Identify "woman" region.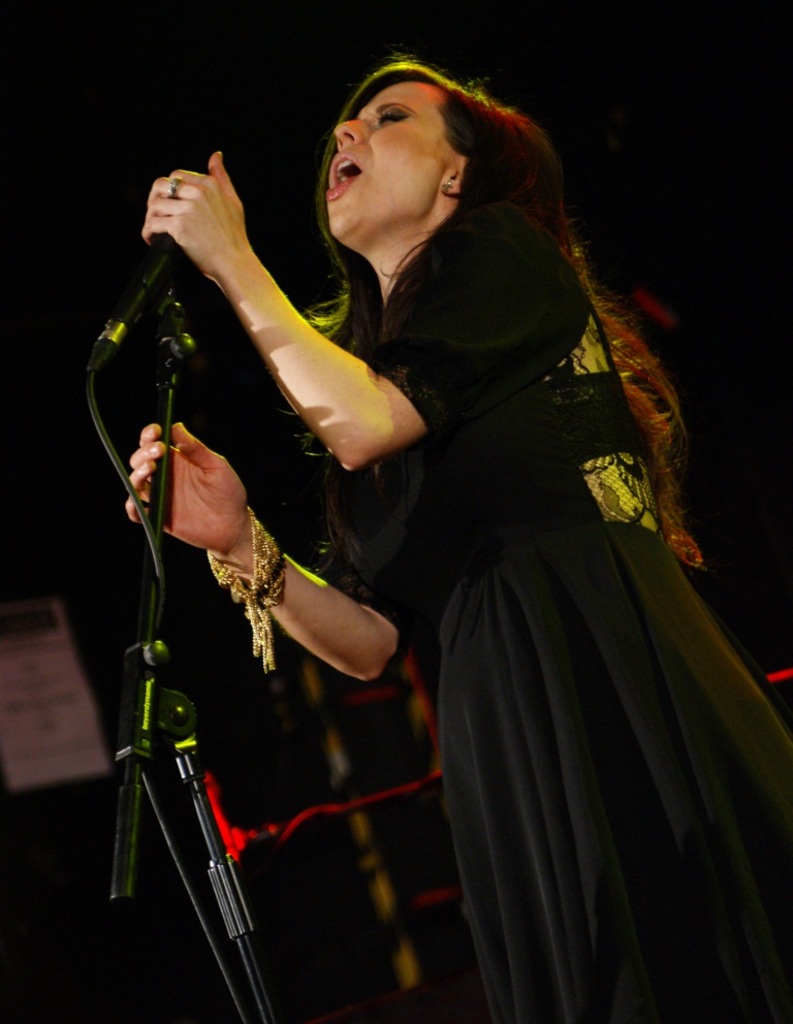
Region: (135,53,738,1023).
